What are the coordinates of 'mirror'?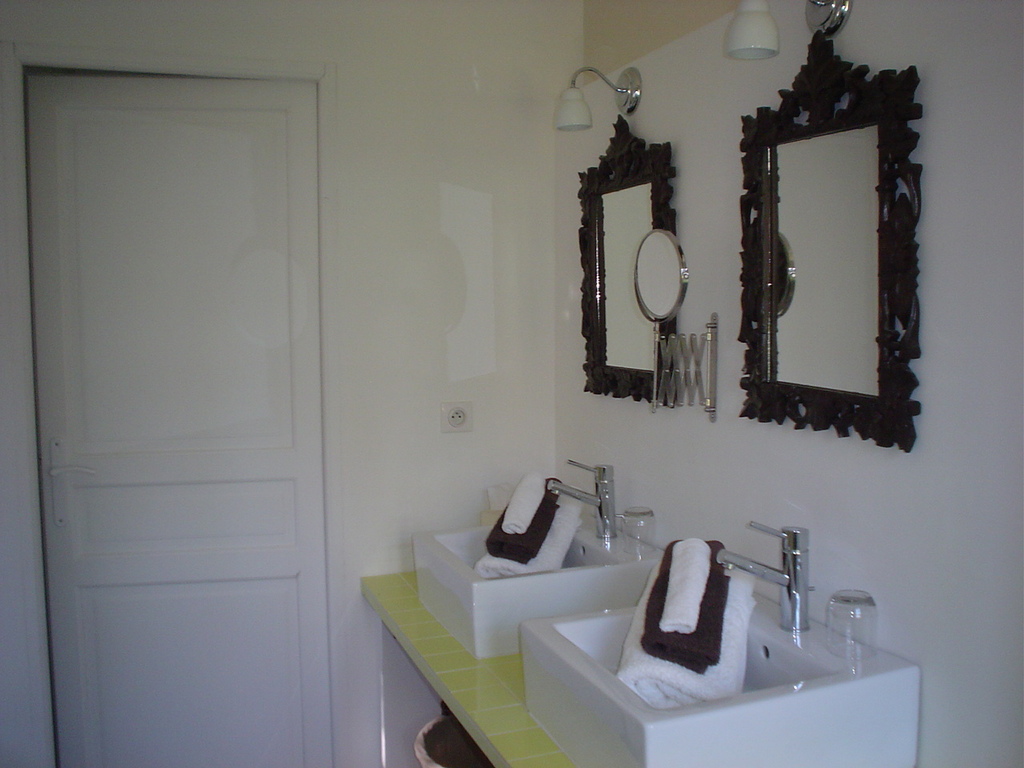
[771, 123, 881, 397].
